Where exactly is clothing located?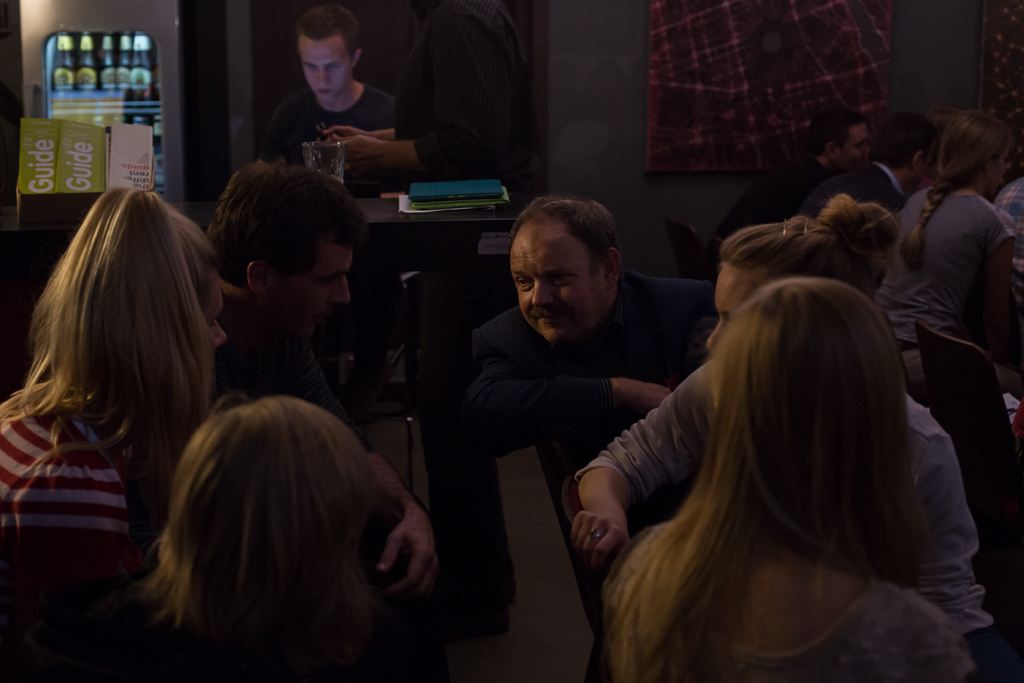
Its bounding box is left=561, top=285, right=973, bottom=651.
